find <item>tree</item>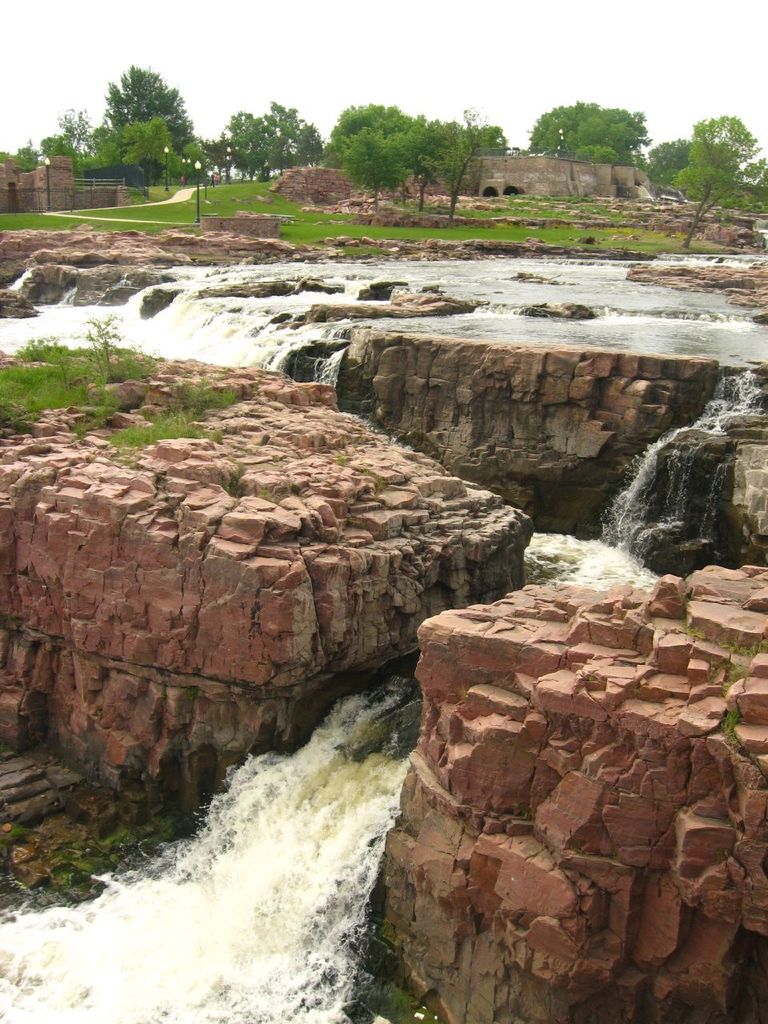
(329,93,505,212)
